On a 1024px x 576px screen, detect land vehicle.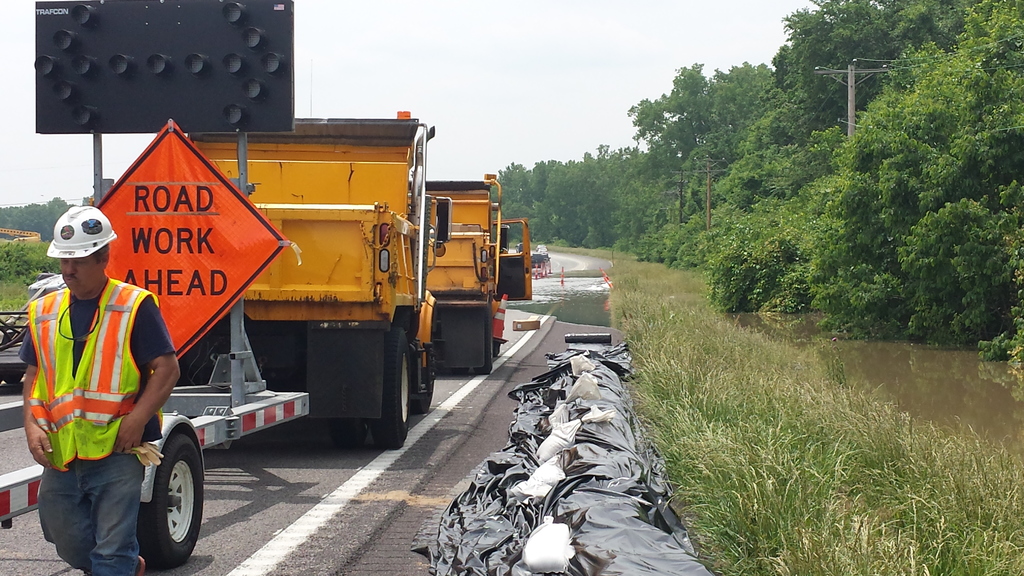
[405, 174, 533, 372].
